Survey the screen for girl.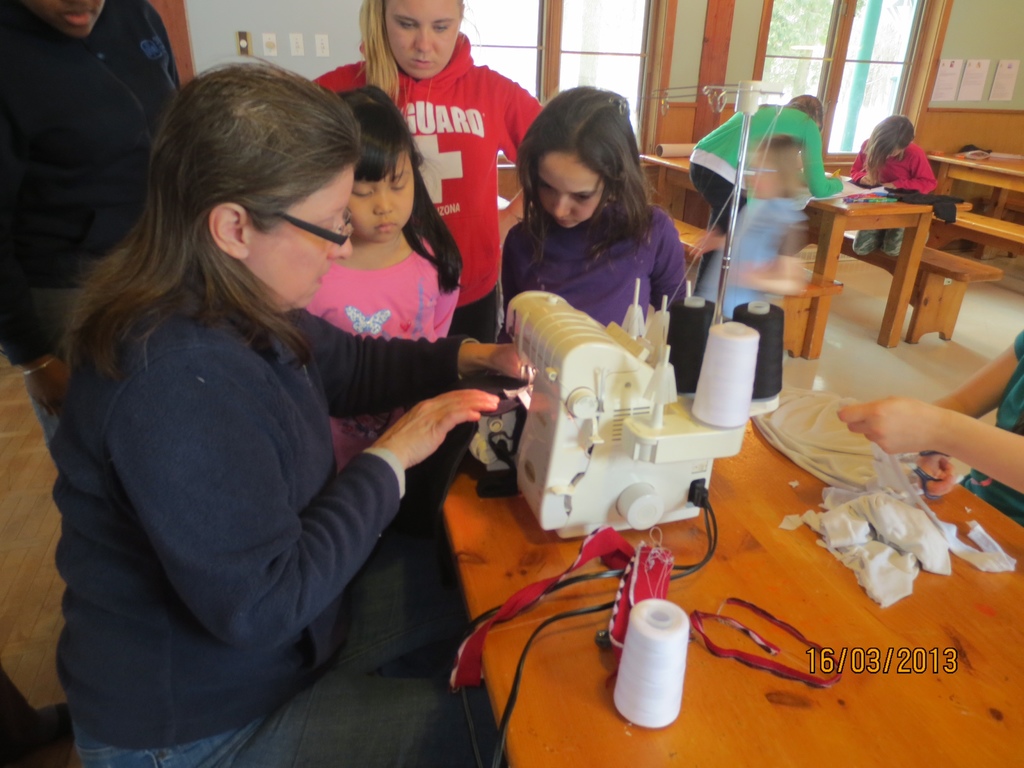
Survey found: x1=500 y1=85 x2=698 y2=345.
